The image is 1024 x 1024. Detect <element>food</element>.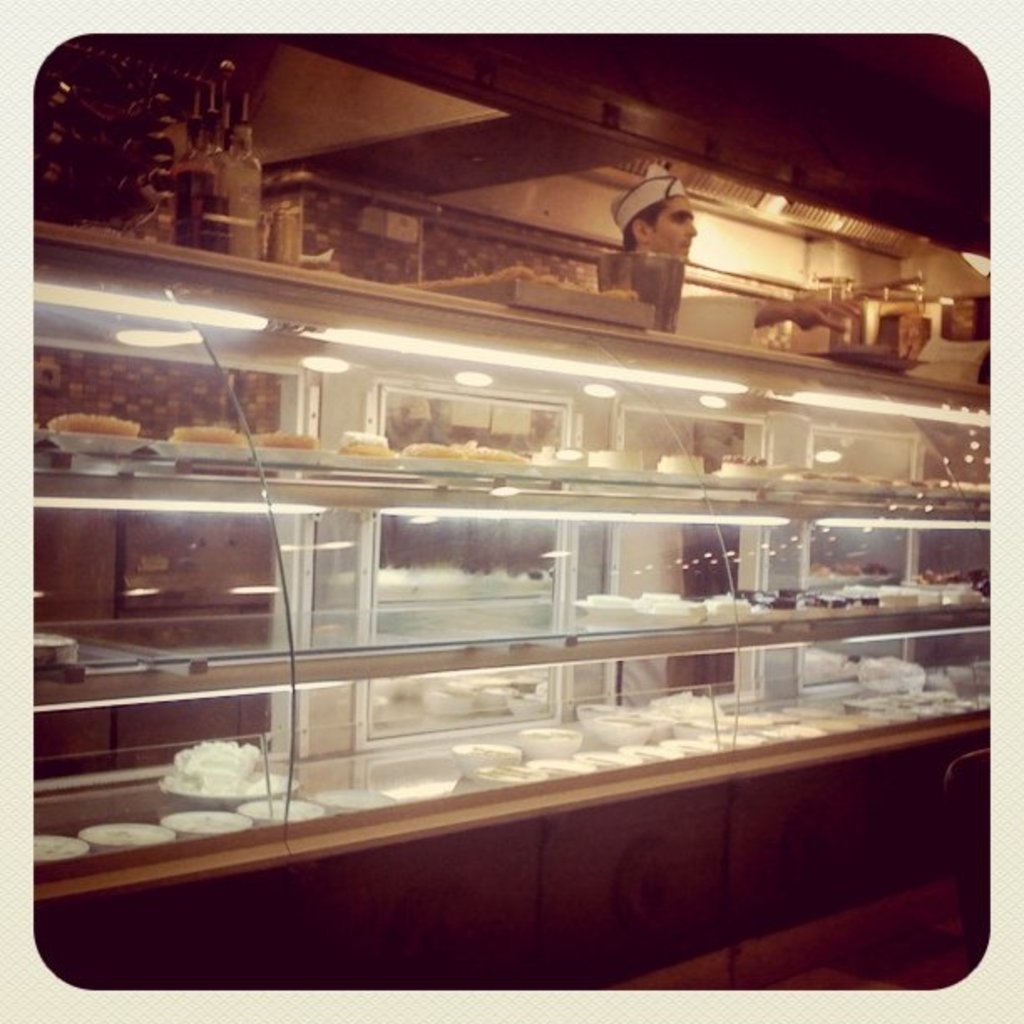
Detection: detection(527, 728, 572, 741).
